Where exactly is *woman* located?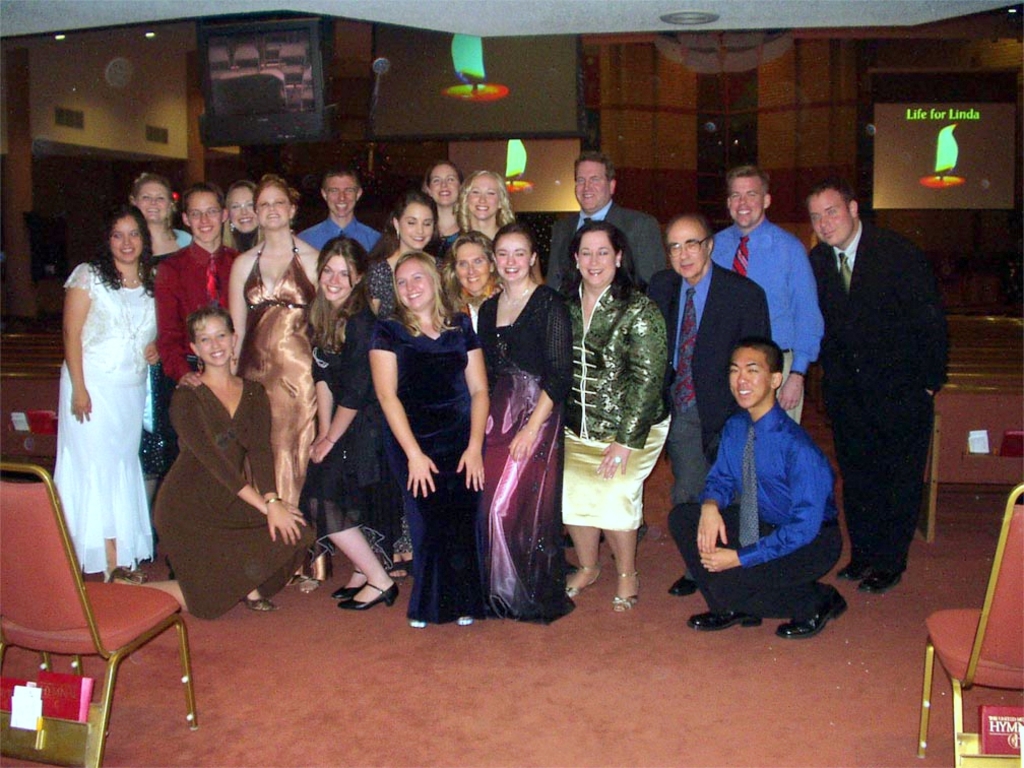
Its bounding box is [229,171,316,596].
